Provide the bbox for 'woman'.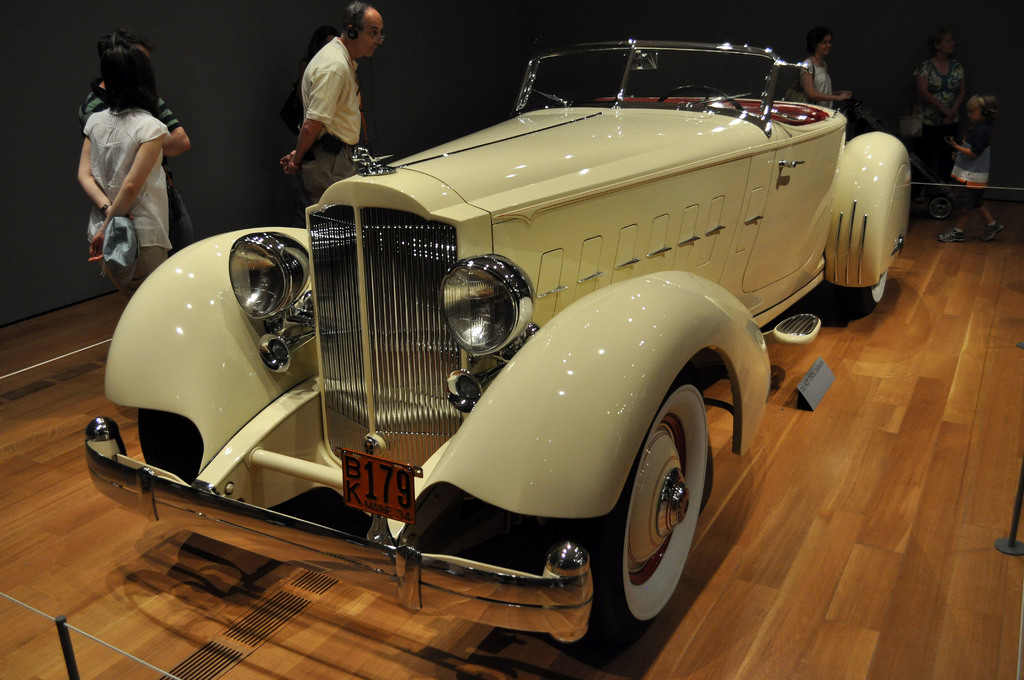
<bbox>795, 27, 849, 103</bbox>.
